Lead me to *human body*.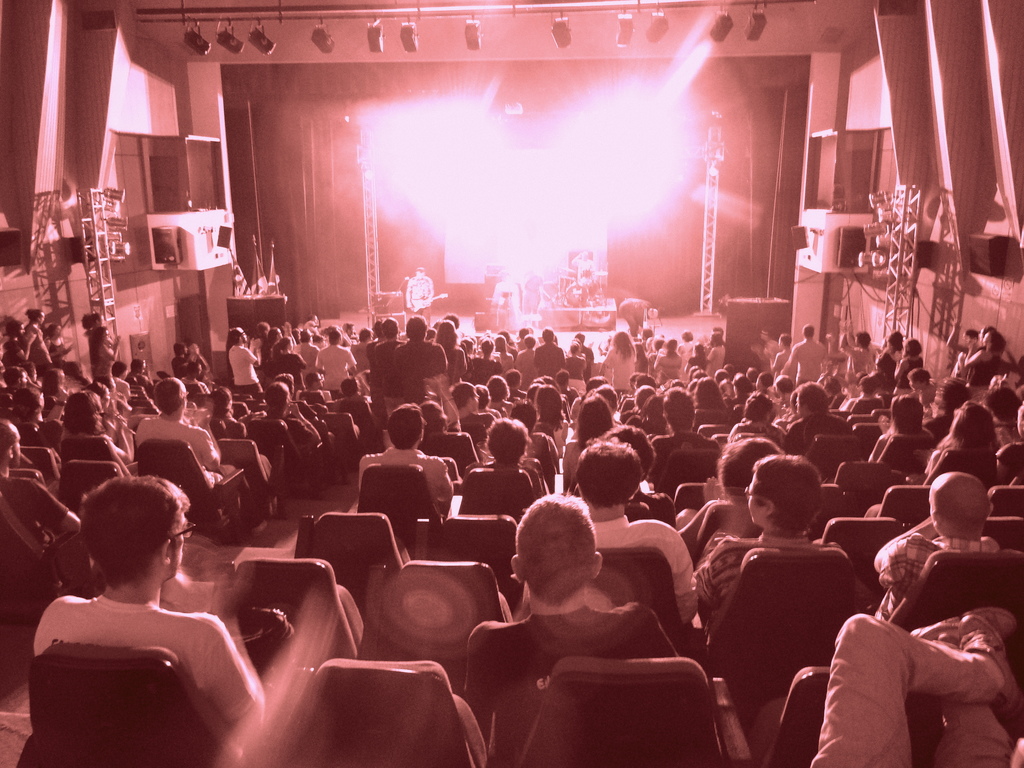
Lead to 515, 333, 532, 388.
